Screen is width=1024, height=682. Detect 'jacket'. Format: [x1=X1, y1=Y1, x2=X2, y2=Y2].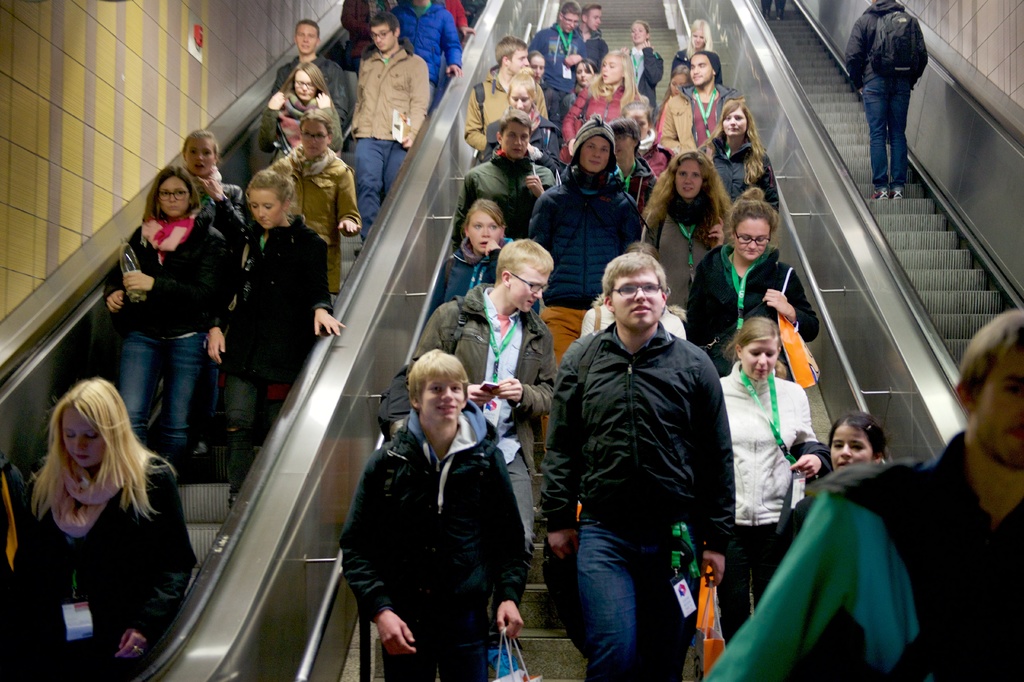
[x1=640, y1=132, x2=670, y2=174].
